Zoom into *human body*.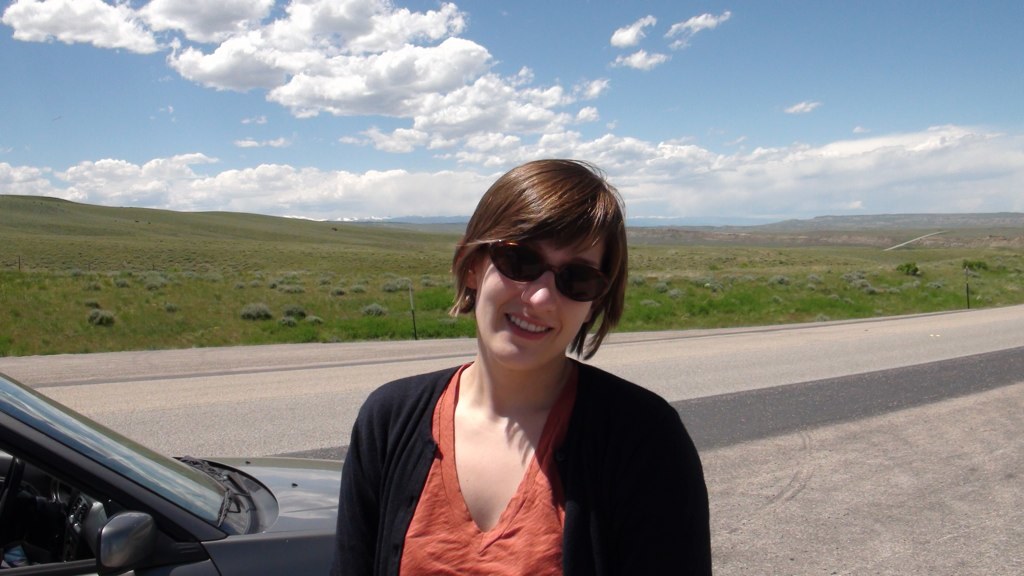
Zoom target: 340:163:699:570.
